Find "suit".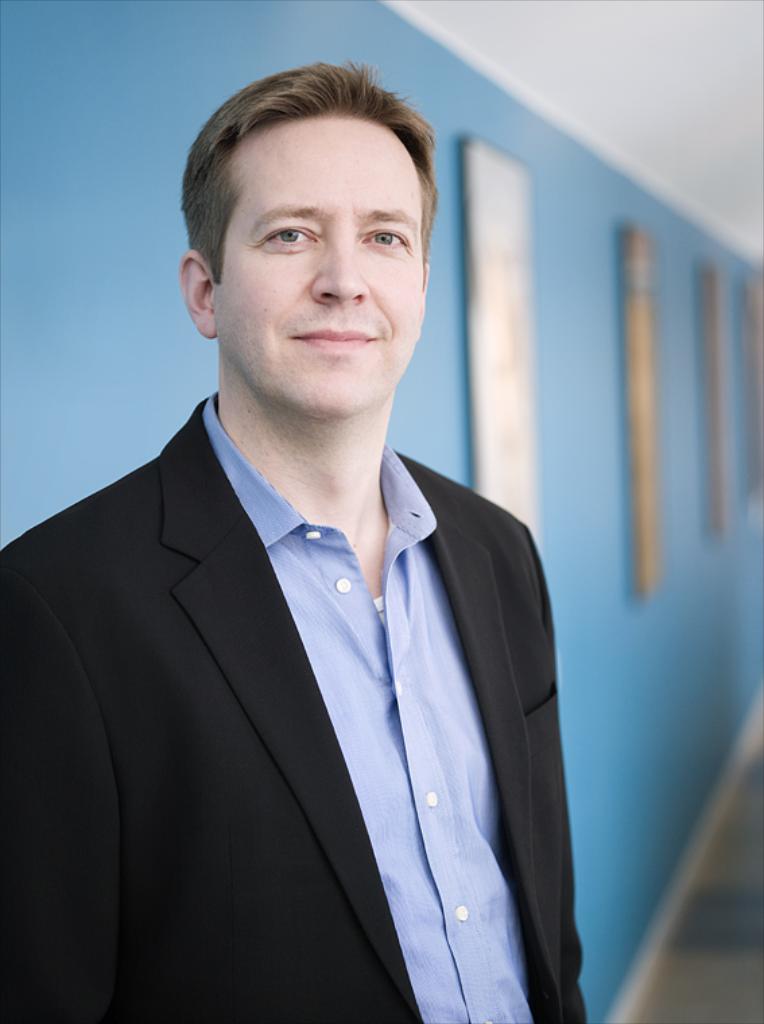
18, 346, 585, 1008.
